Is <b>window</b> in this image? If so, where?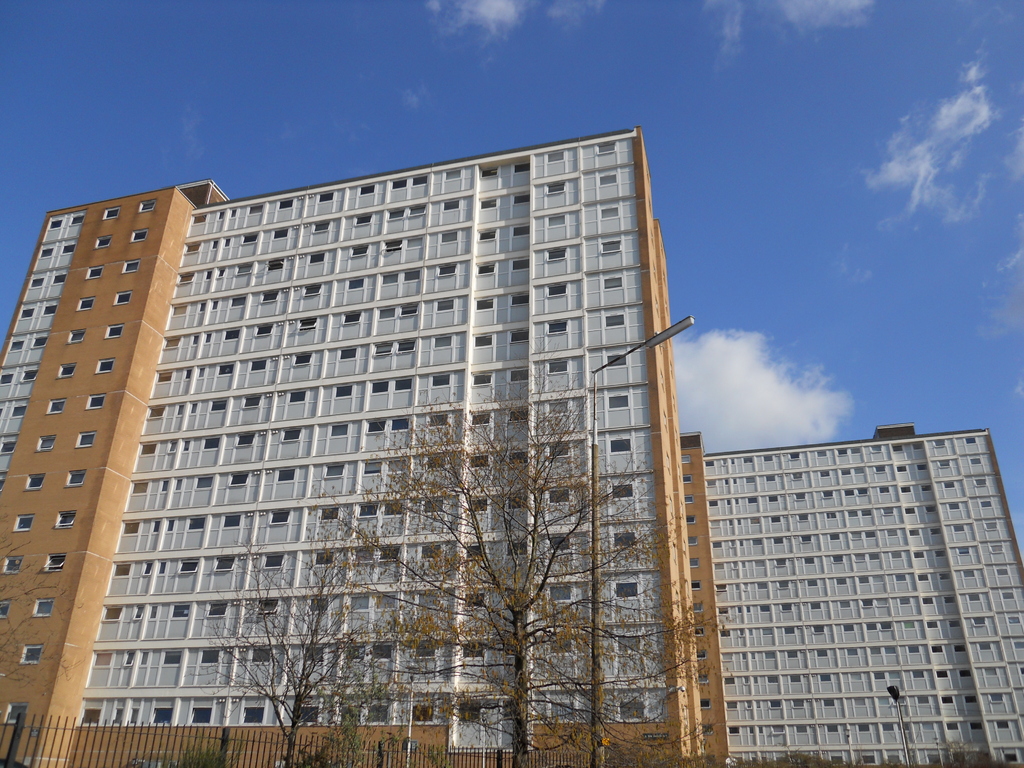
Yes, at x1=753, y1=538, x2=764, y2=547.
